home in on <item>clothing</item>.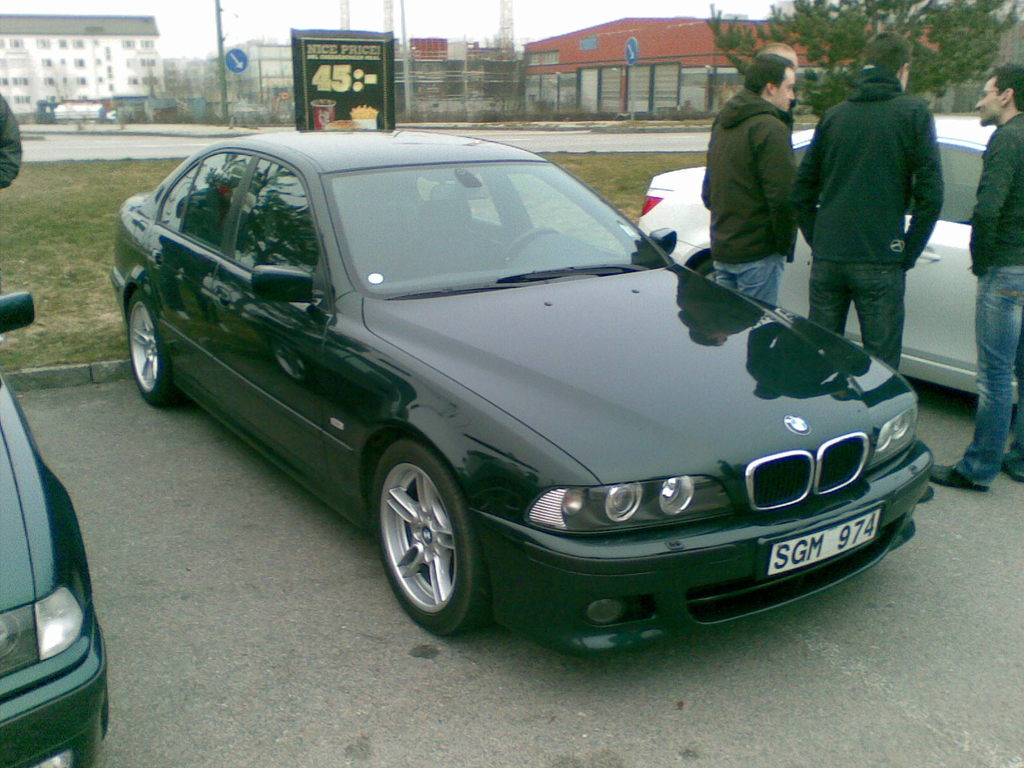
Homed in at box=[0, 88, 22, 191].
